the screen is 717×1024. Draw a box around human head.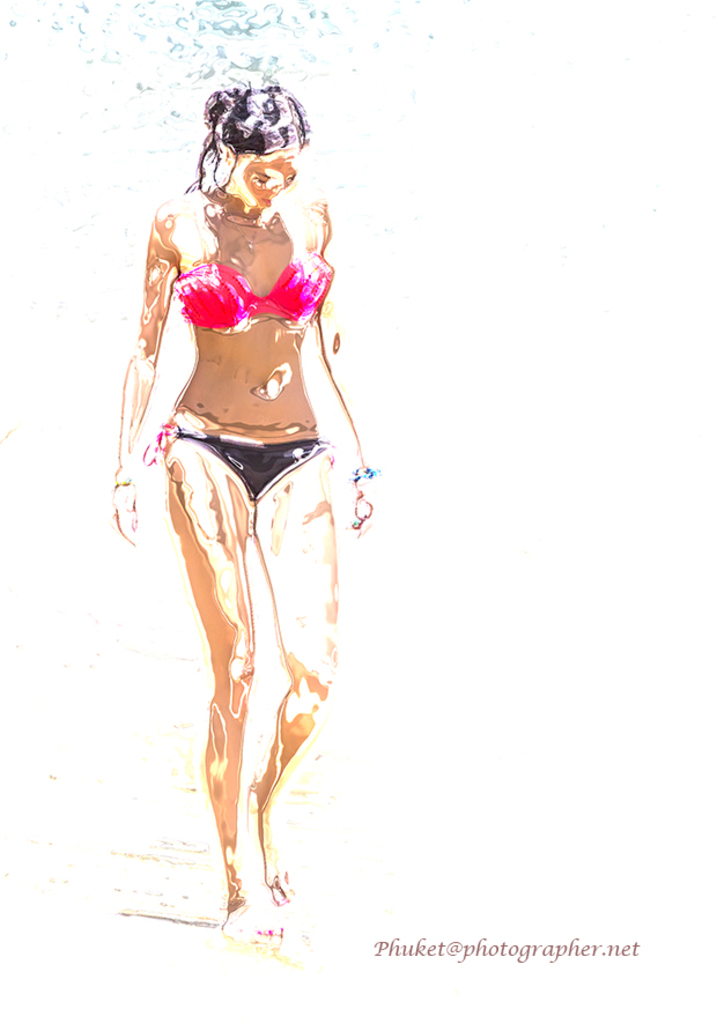
[204,80,313,210].
